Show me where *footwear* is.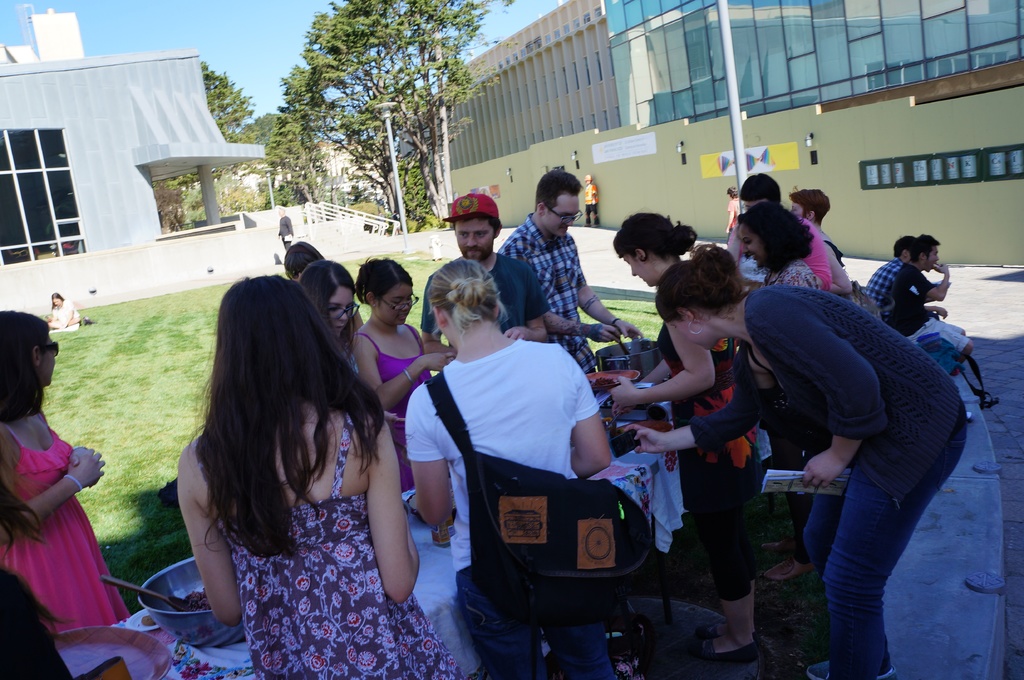
*footwear* is at (x1=677, y1=641, x2=758, y2=665).
